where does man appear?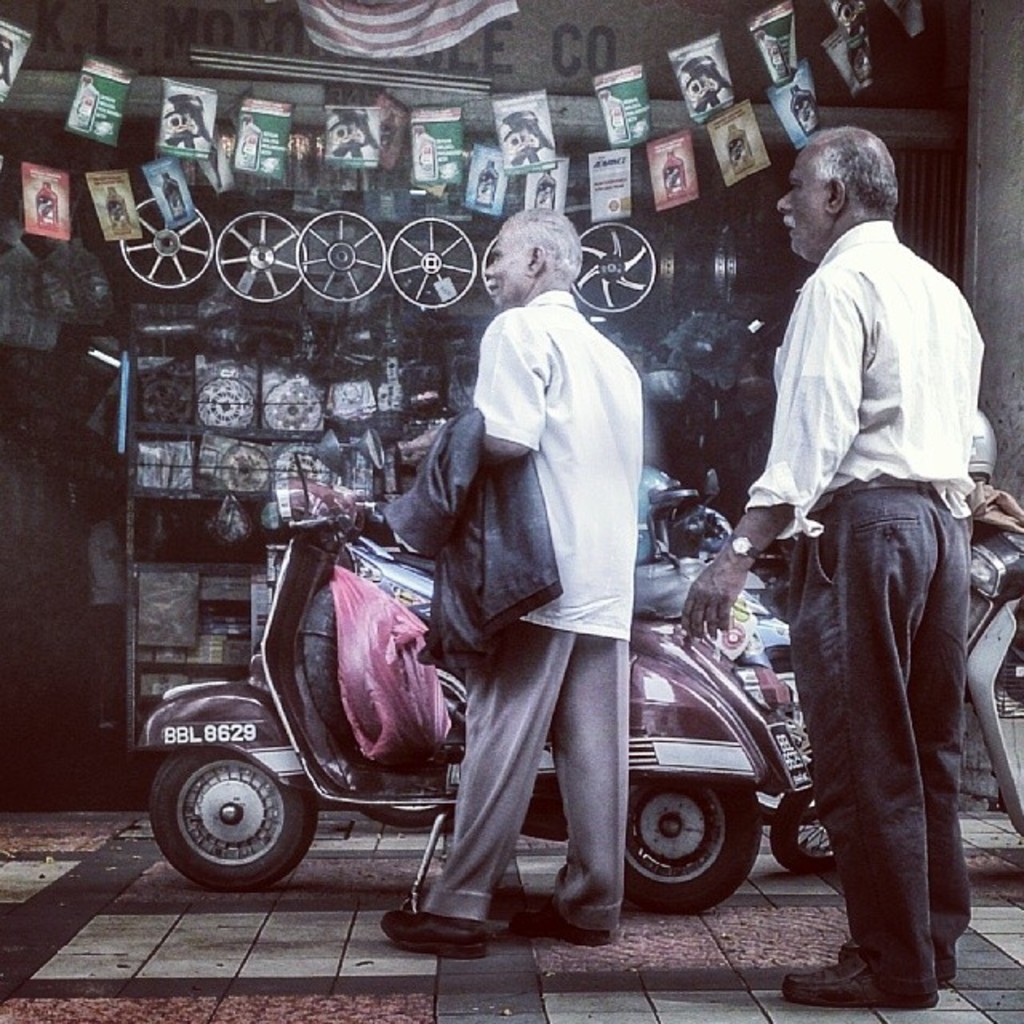
Appears at {"left": 742, "top": 130, "right": 1014, "bottom": 1023}.
